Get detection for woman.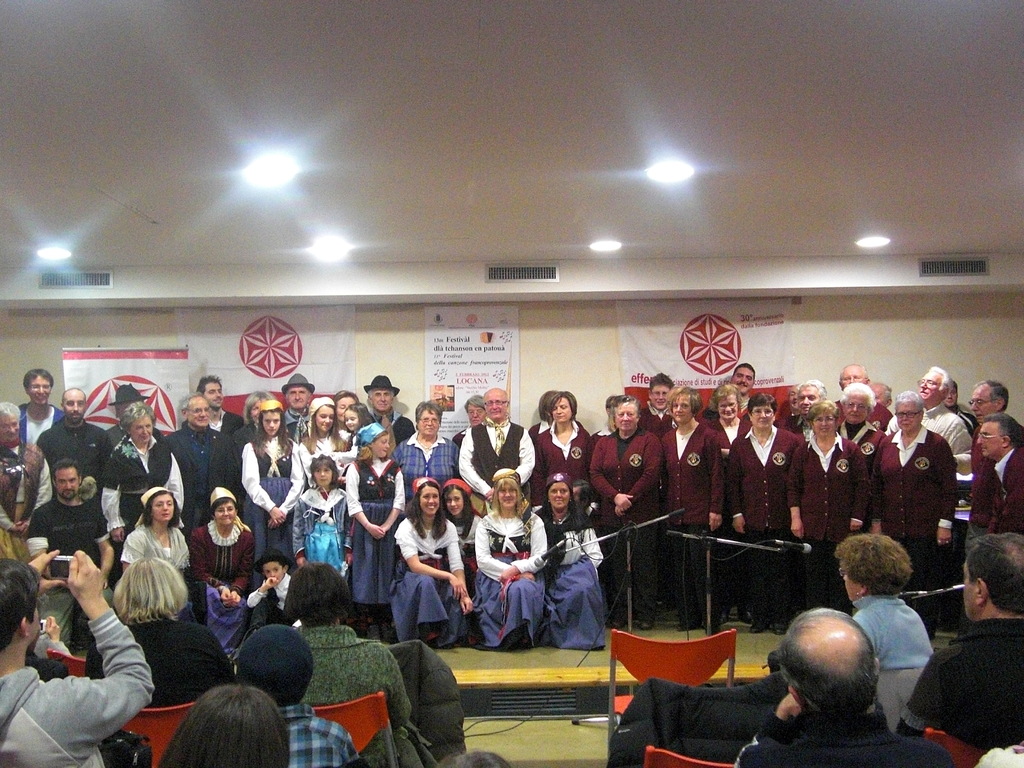
Detection: [x1=452, y1=394, x2=488, y2=448].
